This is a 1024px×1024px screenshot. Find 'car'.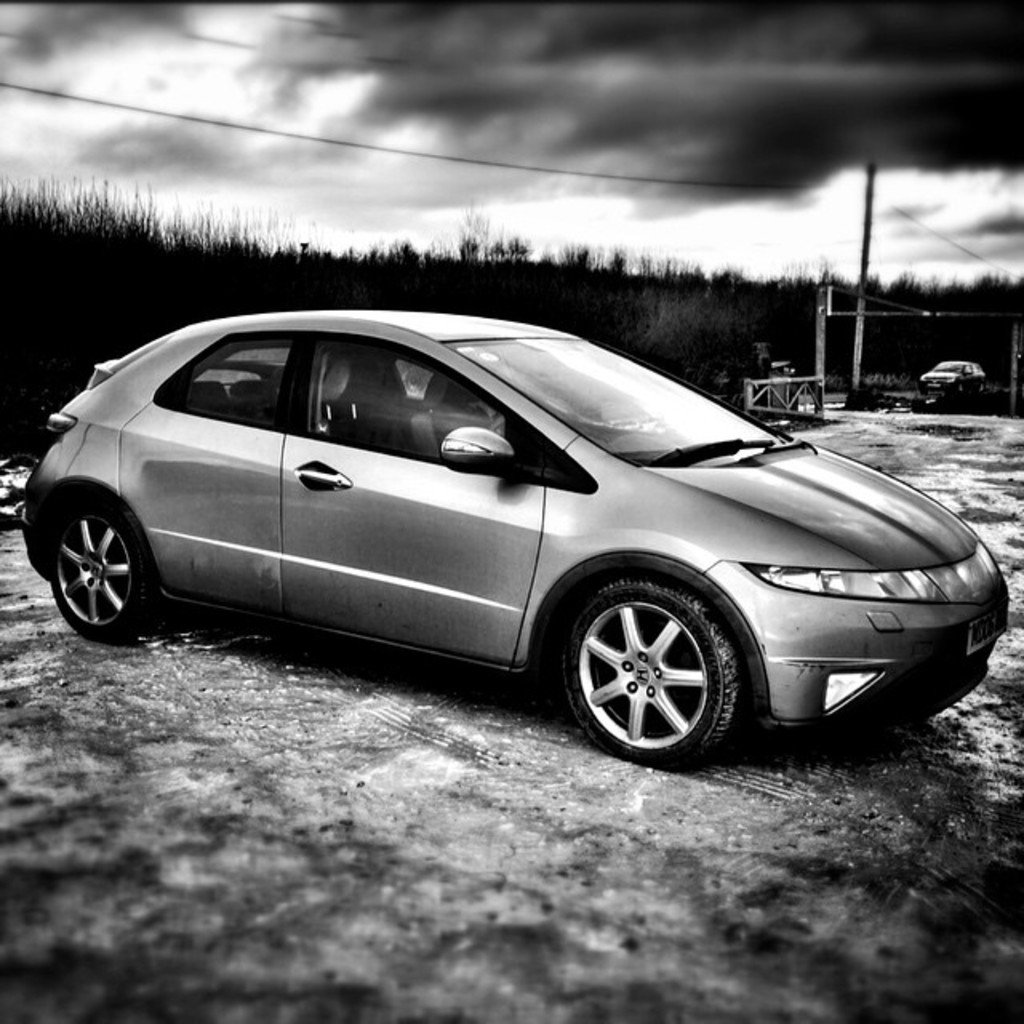
Bounding box: (18,309,1010,771).
